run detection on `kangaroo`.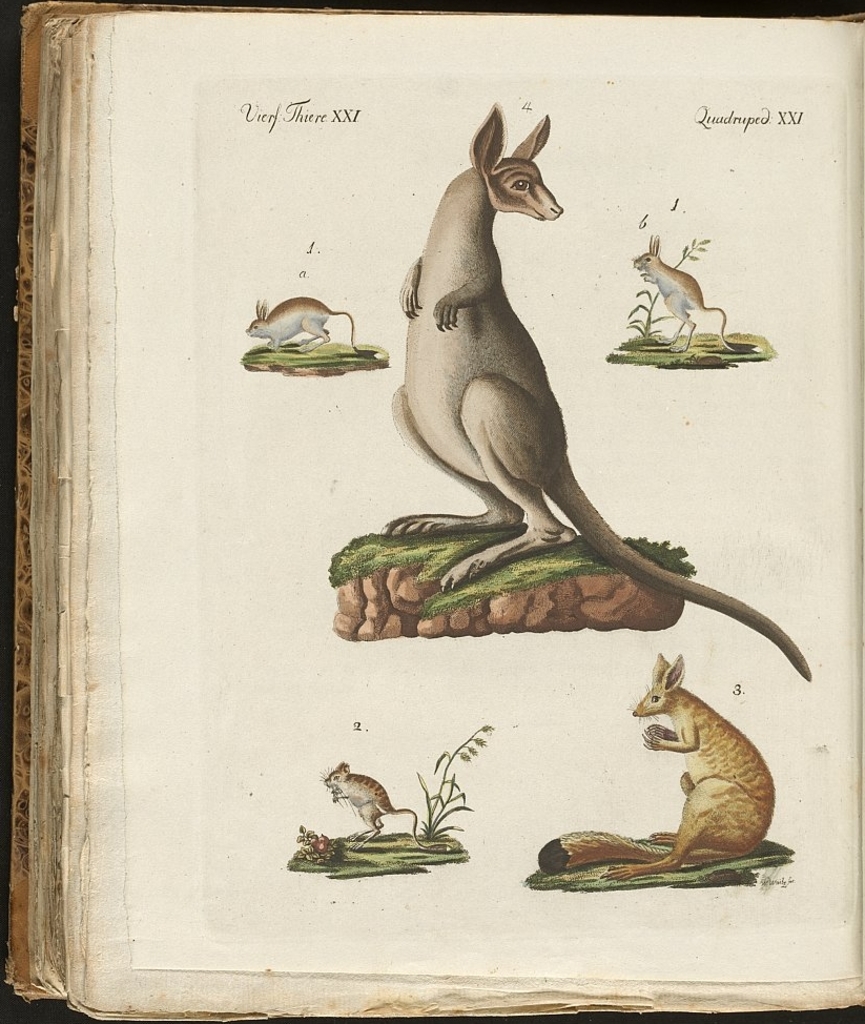
Result: left=385, top=102, right=807, bottom=674.
